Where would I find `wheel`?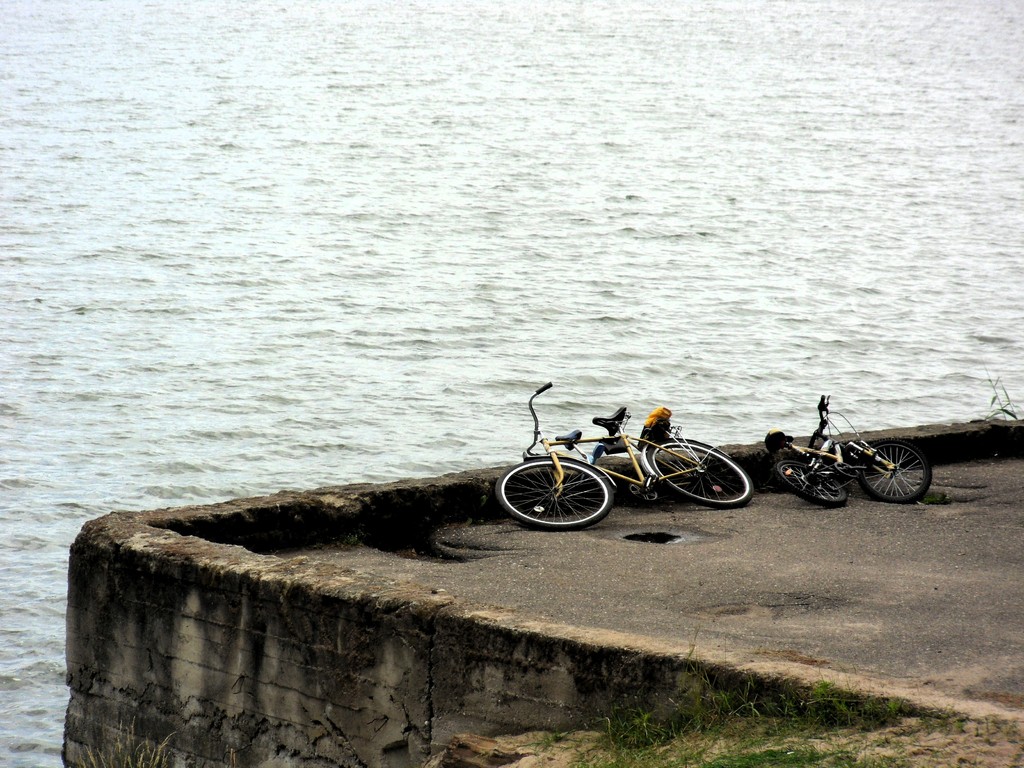
At bbox(645, 439, 753, 511).
